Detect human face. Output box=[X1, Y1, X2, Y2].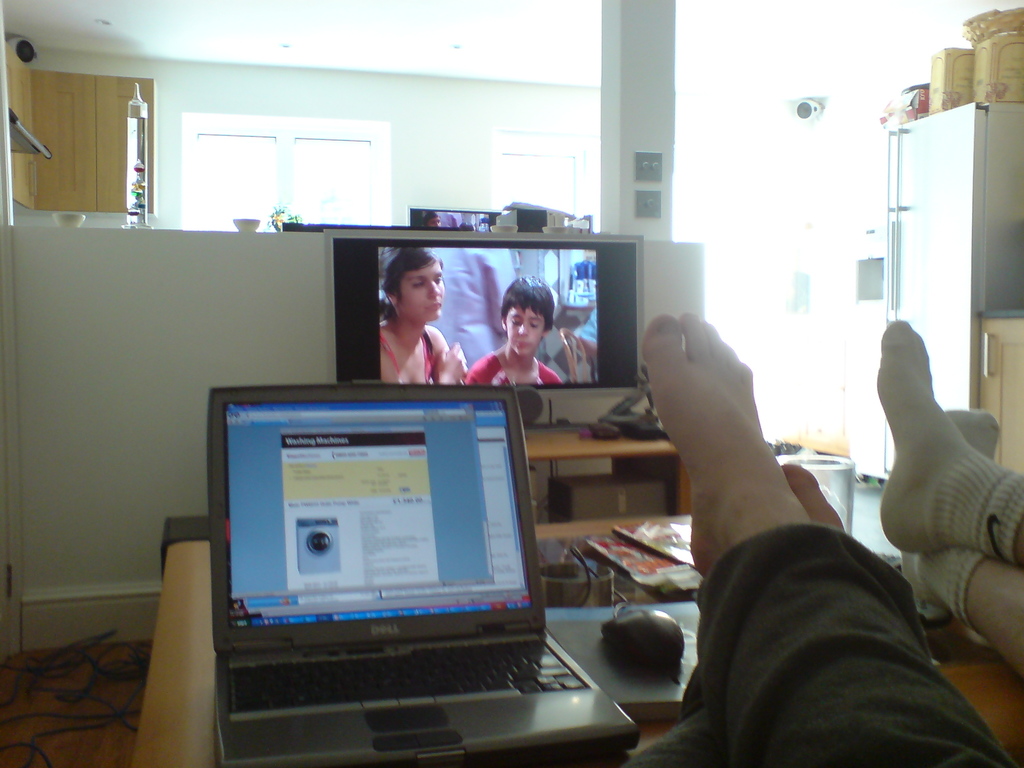
box=[399, 260, 444, 323].
